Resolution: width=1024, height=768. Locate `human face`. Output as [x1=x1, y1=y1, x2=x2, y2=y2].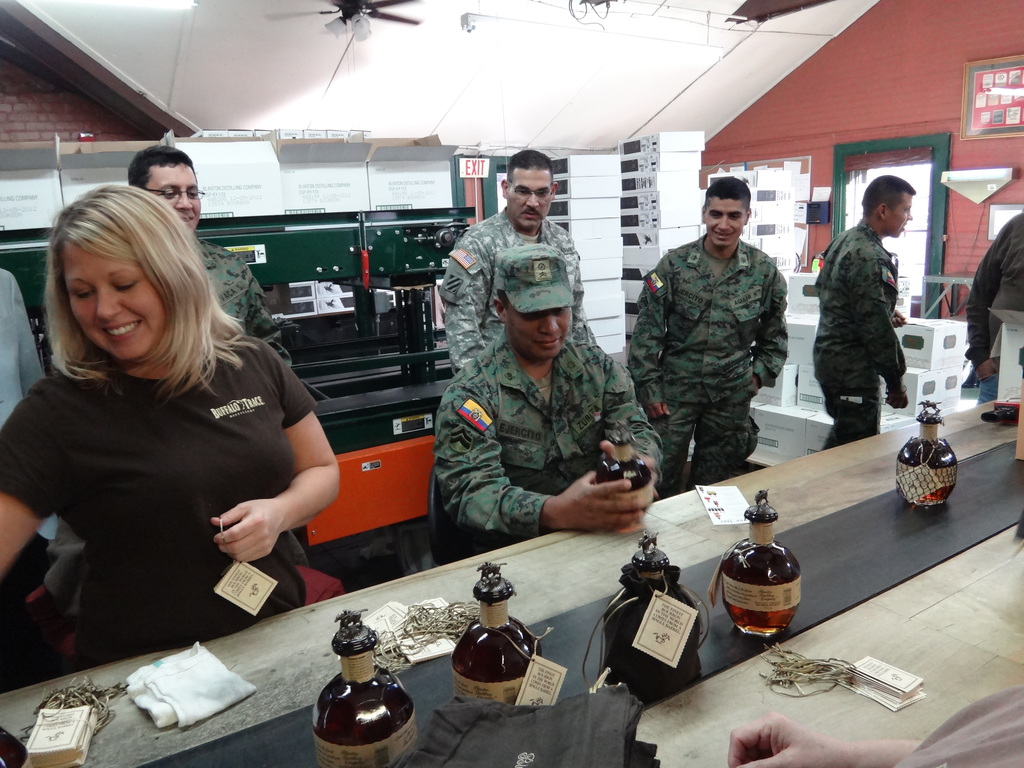
[x1=506, y1=165, x2=552, y2=230].
